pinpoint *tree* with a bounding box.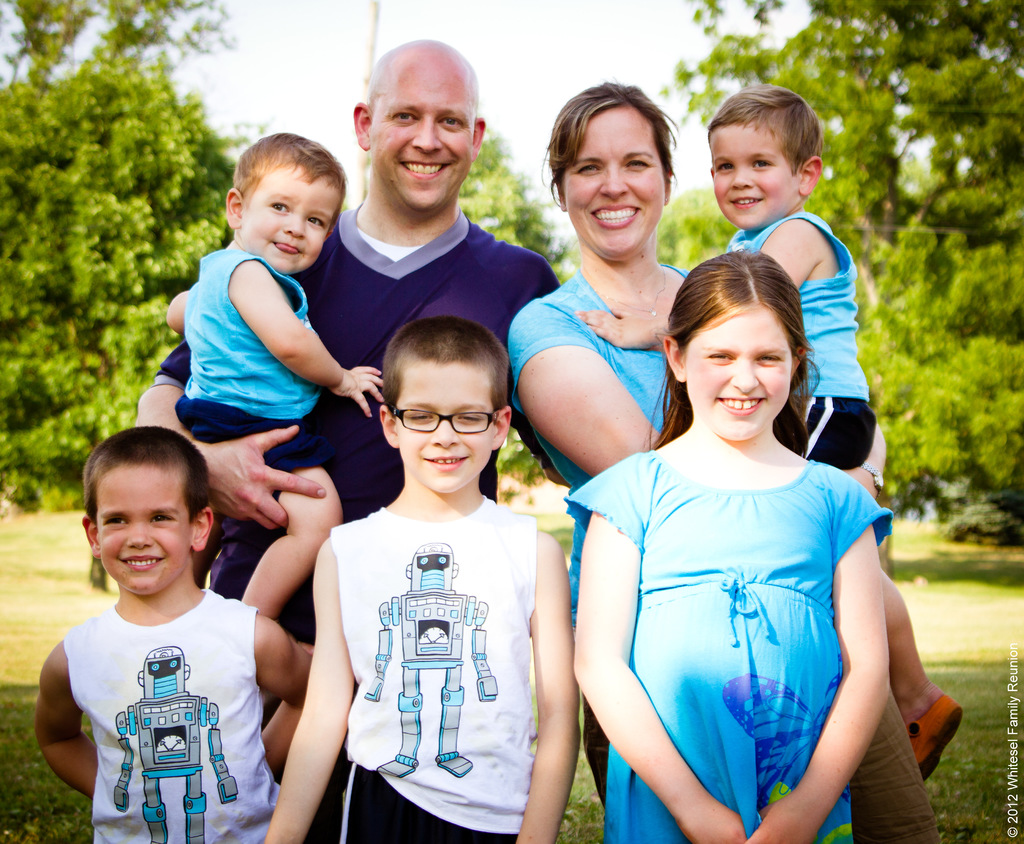
l=852, t=219, r=1023, b=552.
